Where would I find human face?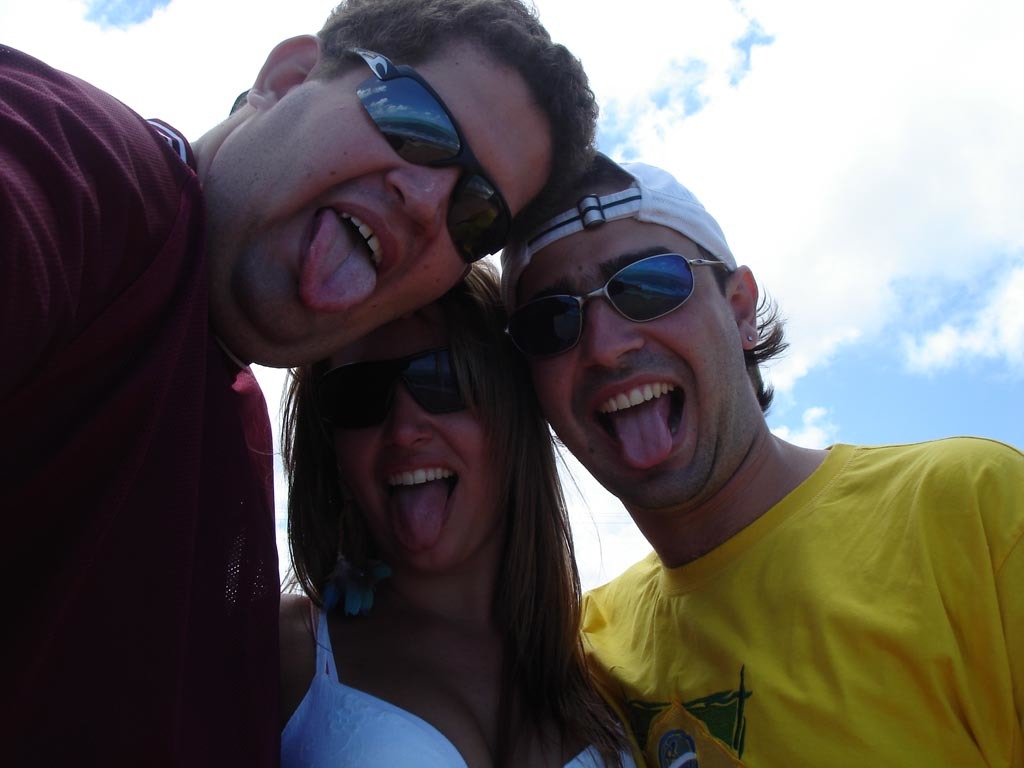
At bbox(200, 47, 563, 367).
